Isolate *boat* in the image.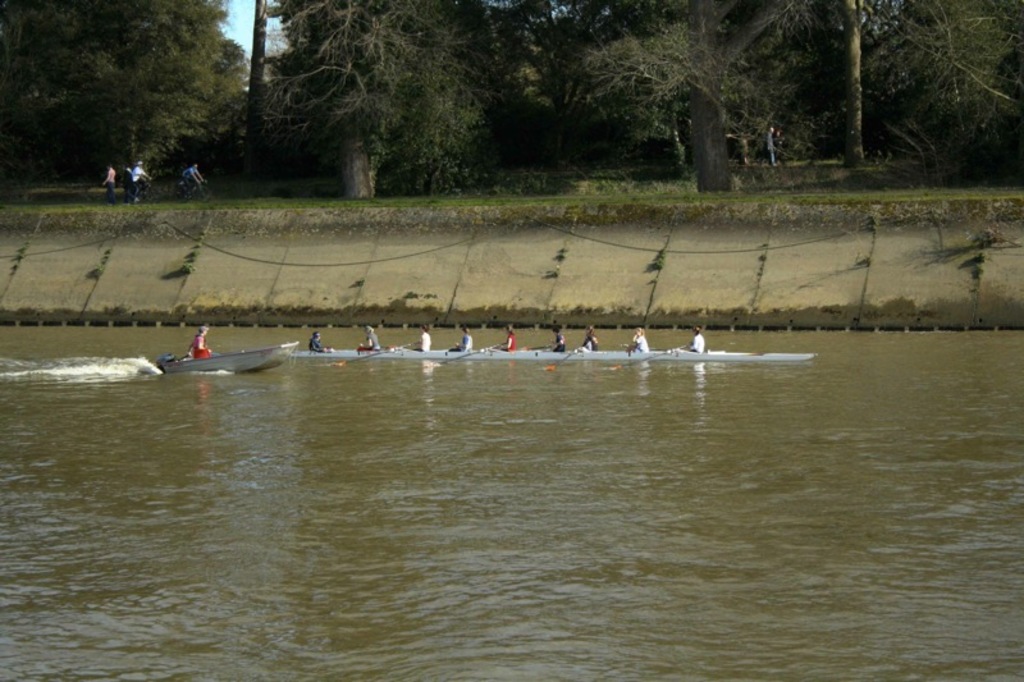
Isolated region: [157, 340, 301, 374].
